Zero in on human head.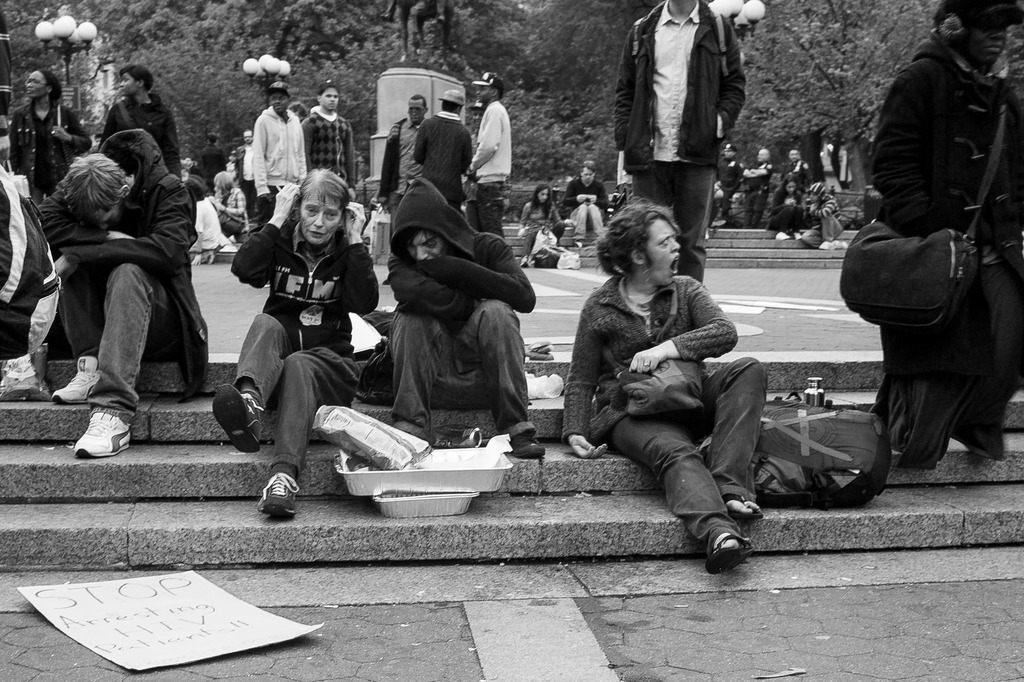
Zeroed in: [x1=476, y1=72, x2=502, y2=103].
